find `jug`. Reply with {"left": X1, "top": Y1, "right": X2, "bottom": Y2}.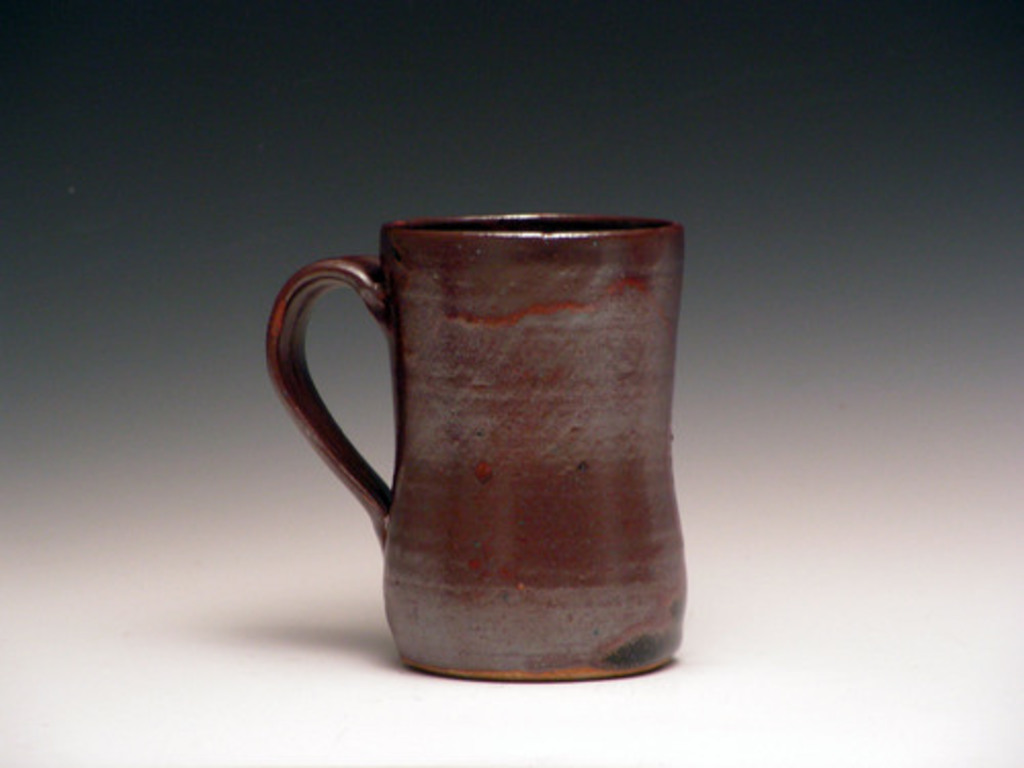
{"left": 264, "top": 213, "right": 686, "bottom": 682}.
